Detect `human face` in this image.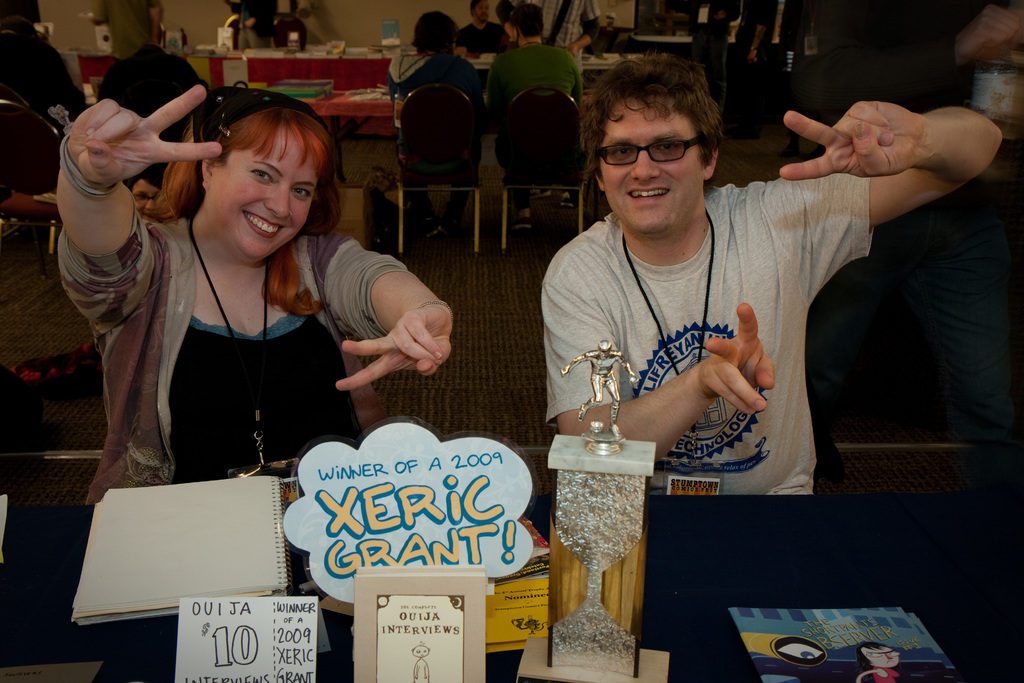
Detection: rect(477, 3, 488, 16).
